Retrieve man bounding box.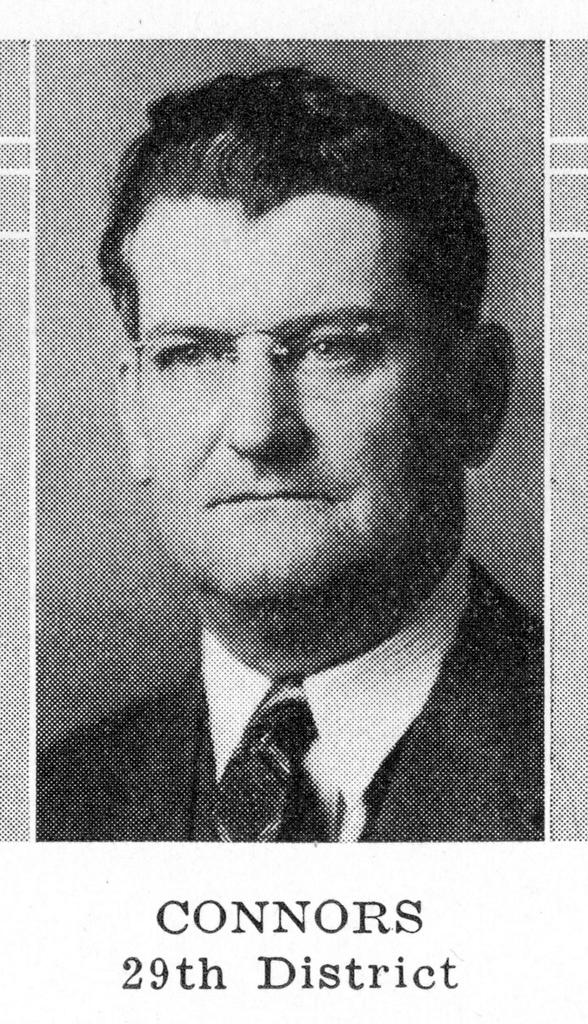
Bounding box: box=[43, 101, 551, 873].
